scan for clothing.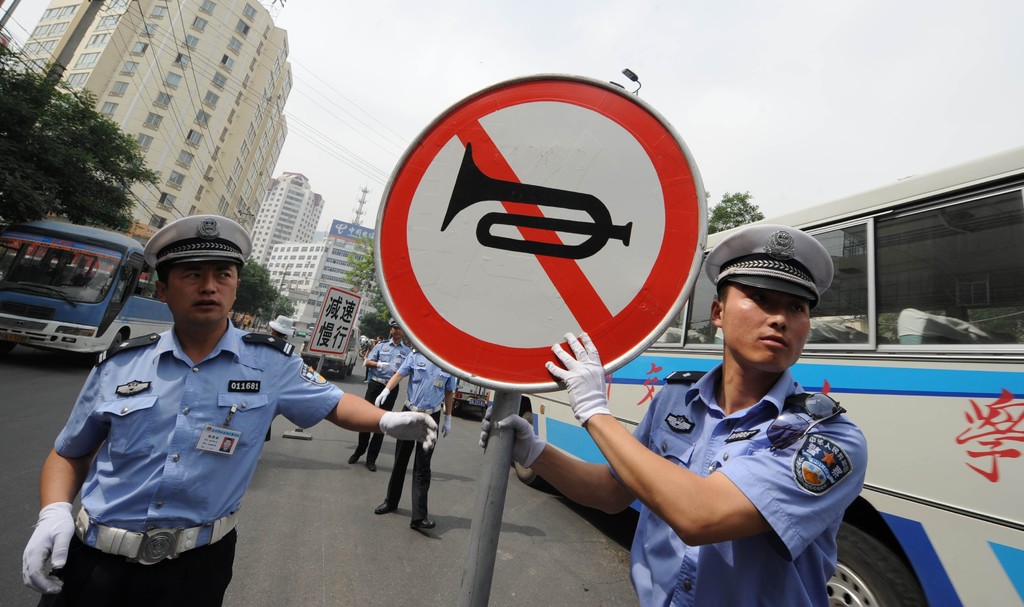
Scan result: {"x1": 36, "y1": 318, "x2": 340, "y2": 606}.
